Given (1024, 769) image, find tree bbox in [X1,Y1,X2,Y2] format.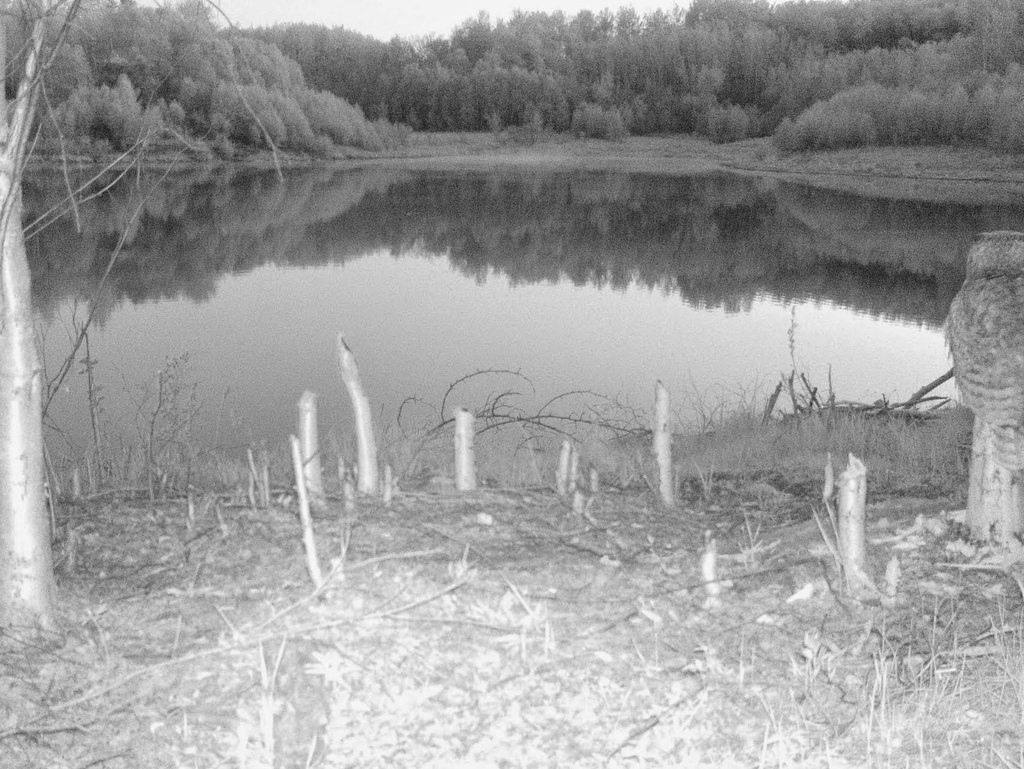
[940,217,1021,549].
